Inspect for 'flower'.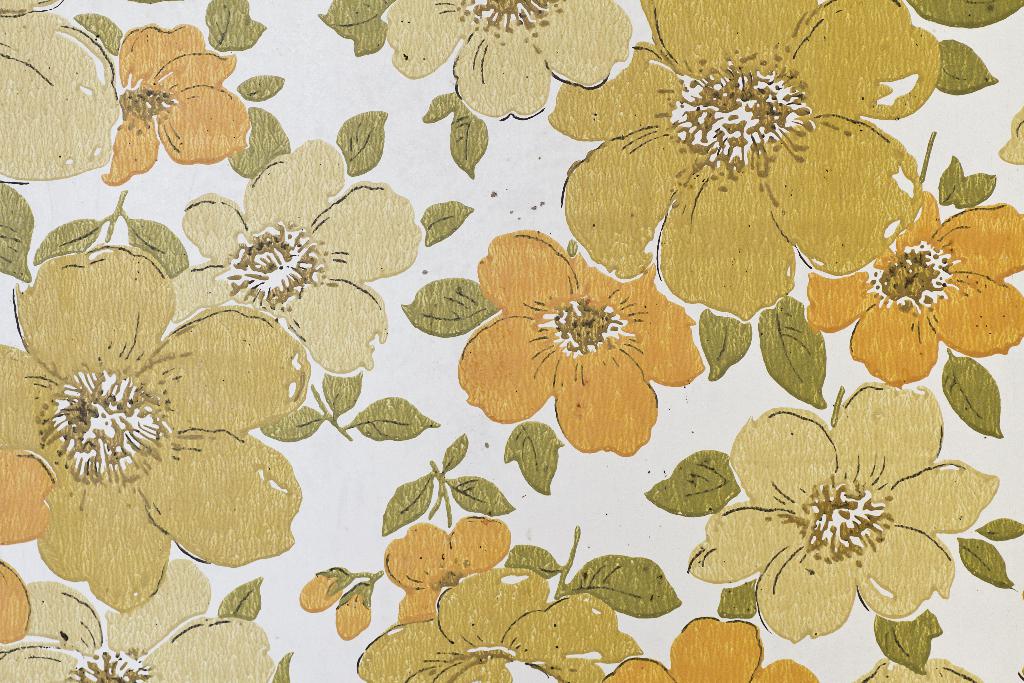
Inspection: <box>0,242,314,611</box>.
